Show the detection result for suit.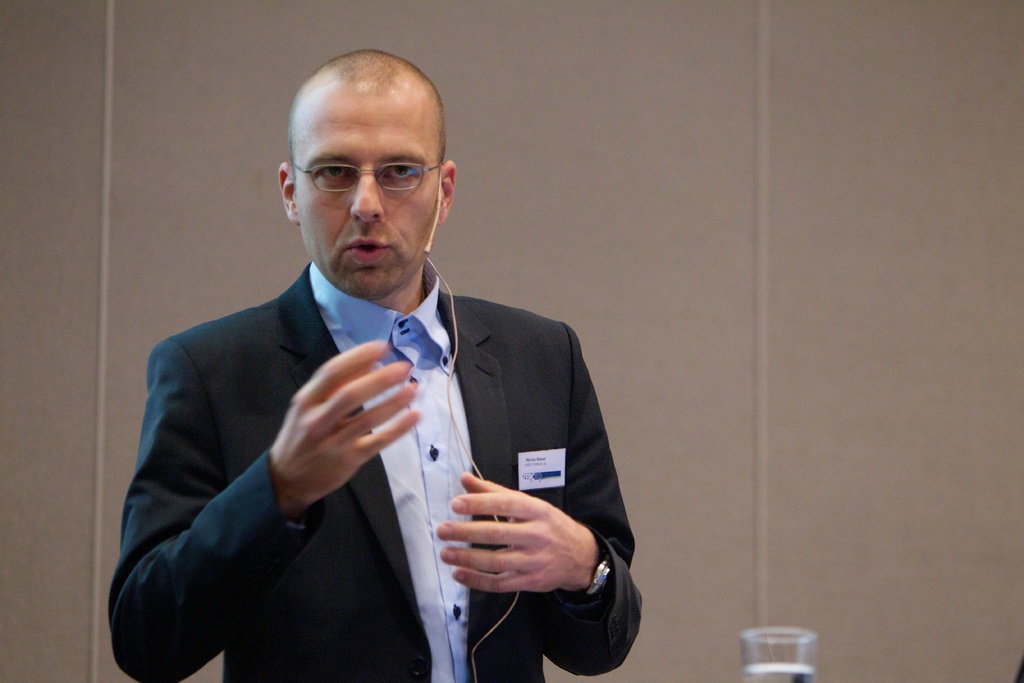
(left=244, top=240, right=625, bottom=659).
